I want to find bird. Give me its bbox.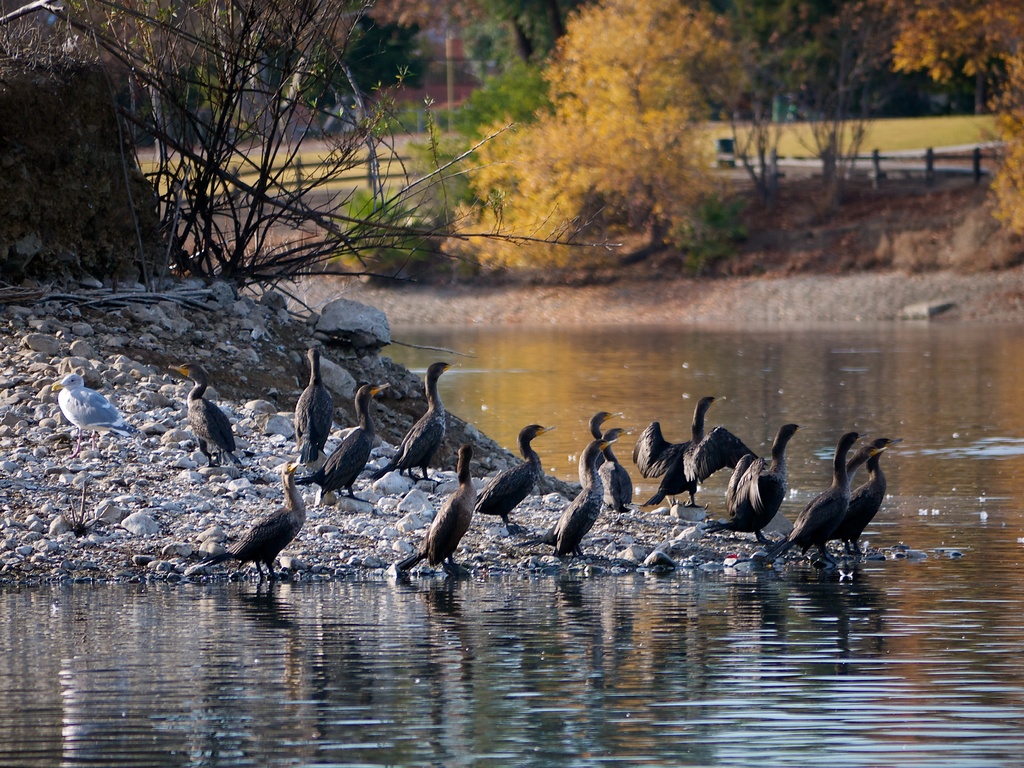
(557,441,620,559).
